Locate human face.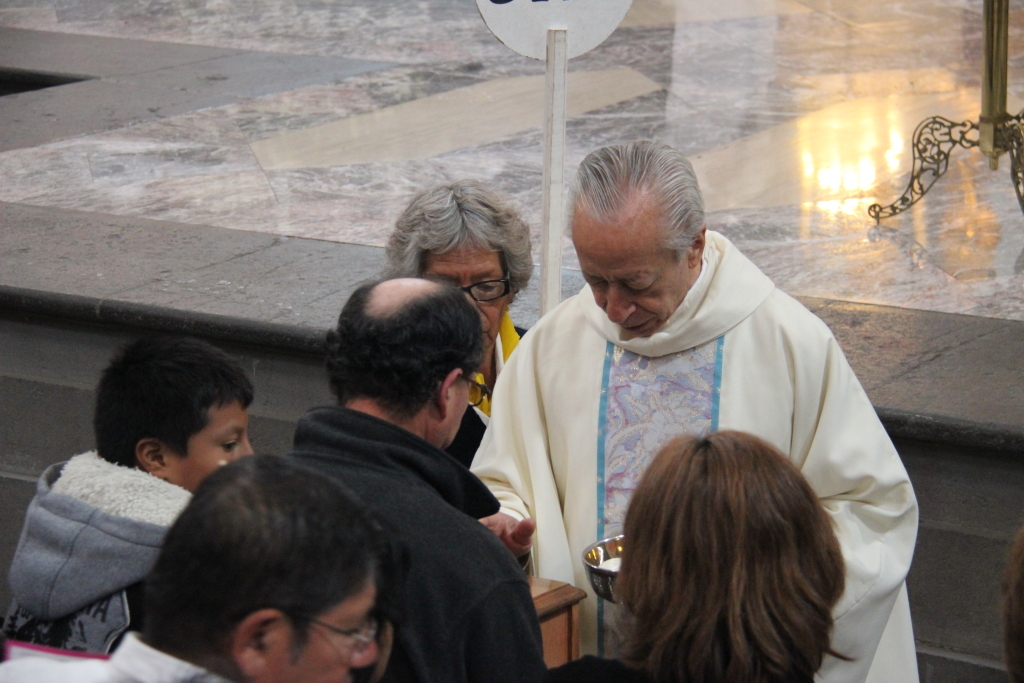
Bounding box: [left=572, top=227, right=689, bottom=336].
